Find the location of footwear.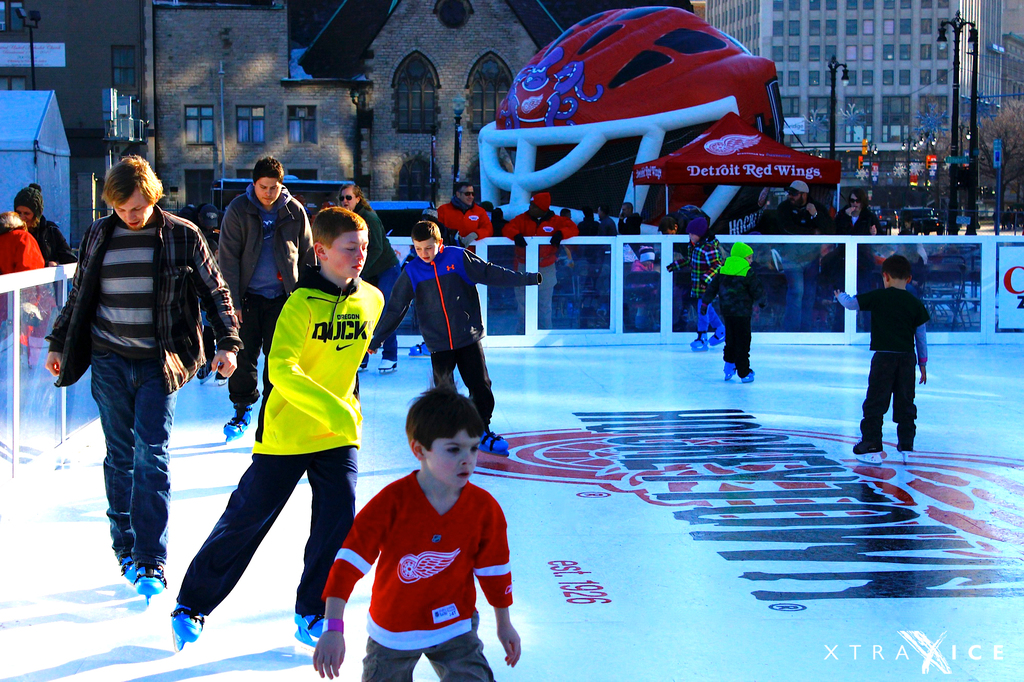
Location: pyautogui.locateOnScreen(220, 397, 252, 448).
